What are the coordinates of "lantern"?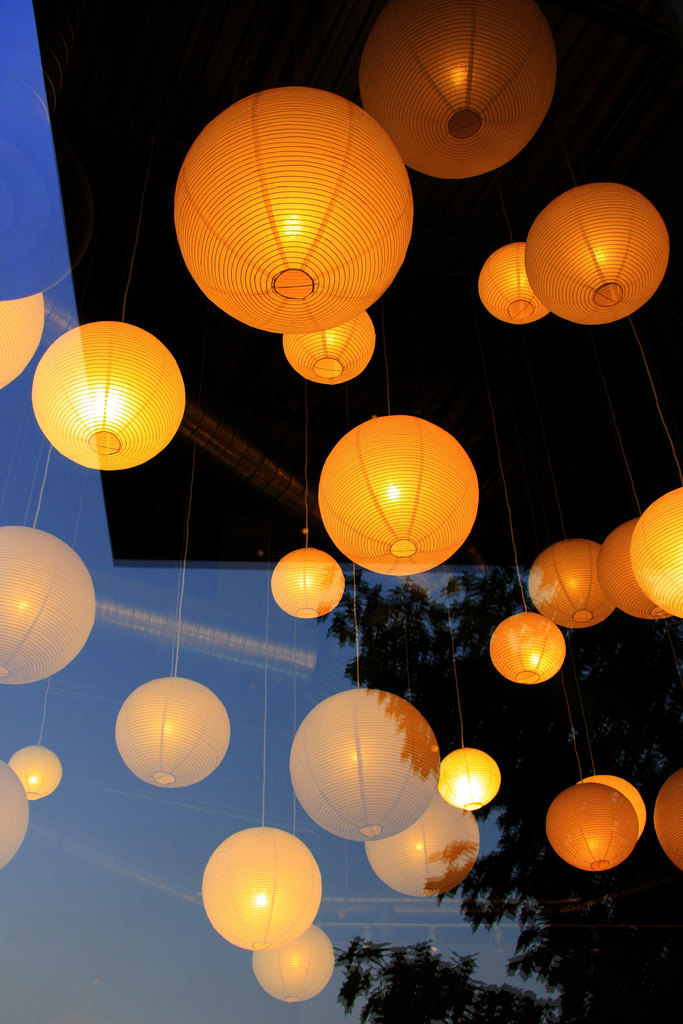
x1=0, y1=767, x2=29, y2=870.
